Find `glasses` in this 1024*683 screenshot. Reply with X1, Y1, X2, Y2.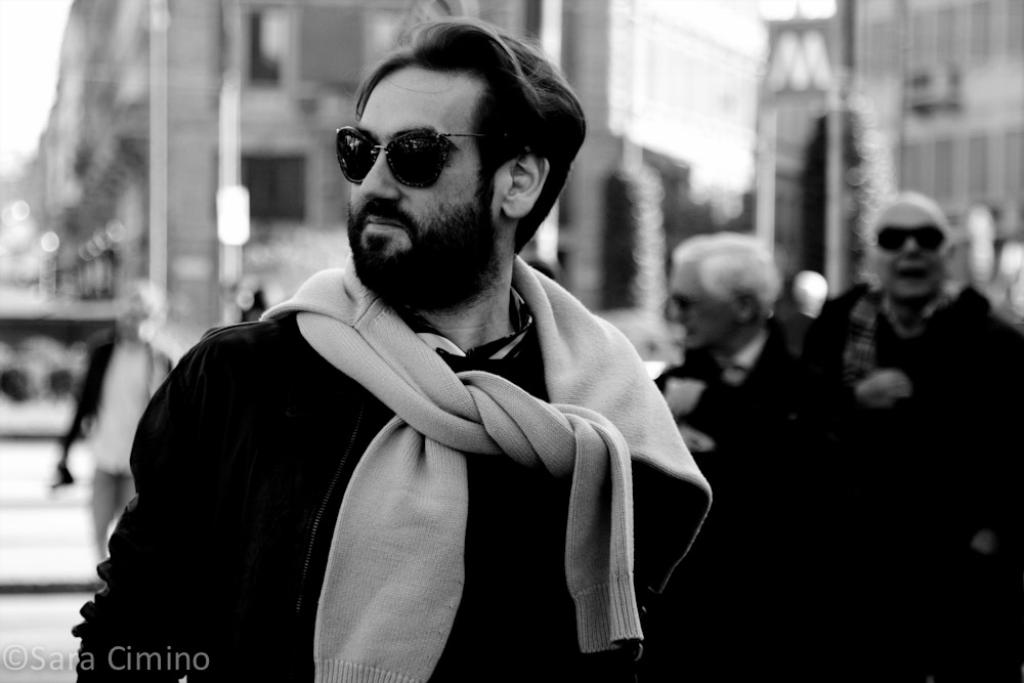
333, 124, 496, 189.
